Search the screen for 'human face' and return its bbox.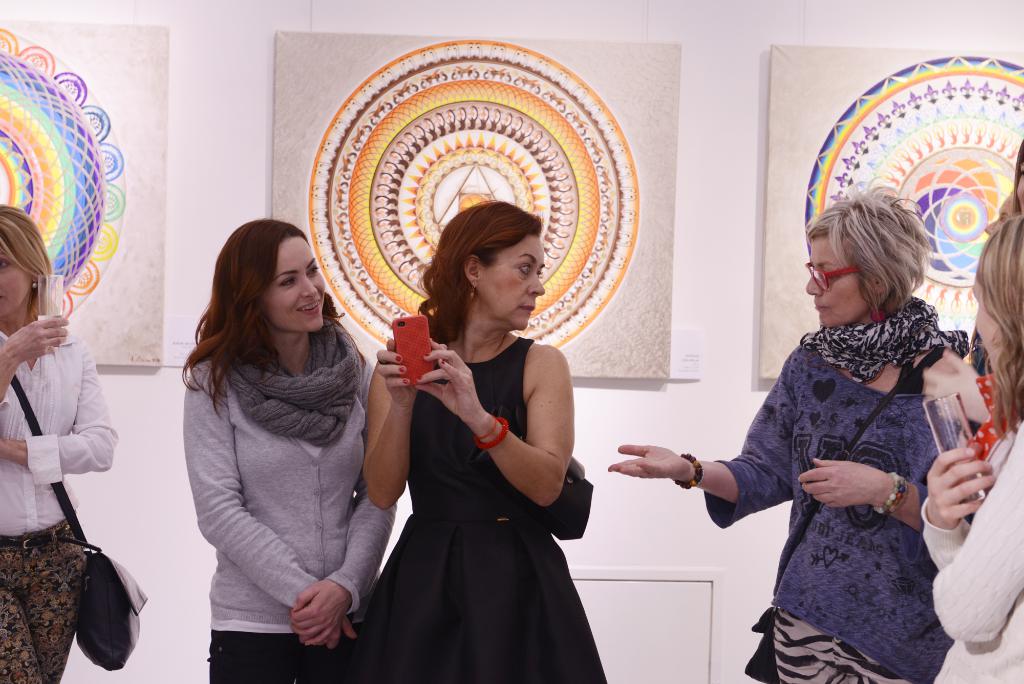
Found: [482,231,547,329].
